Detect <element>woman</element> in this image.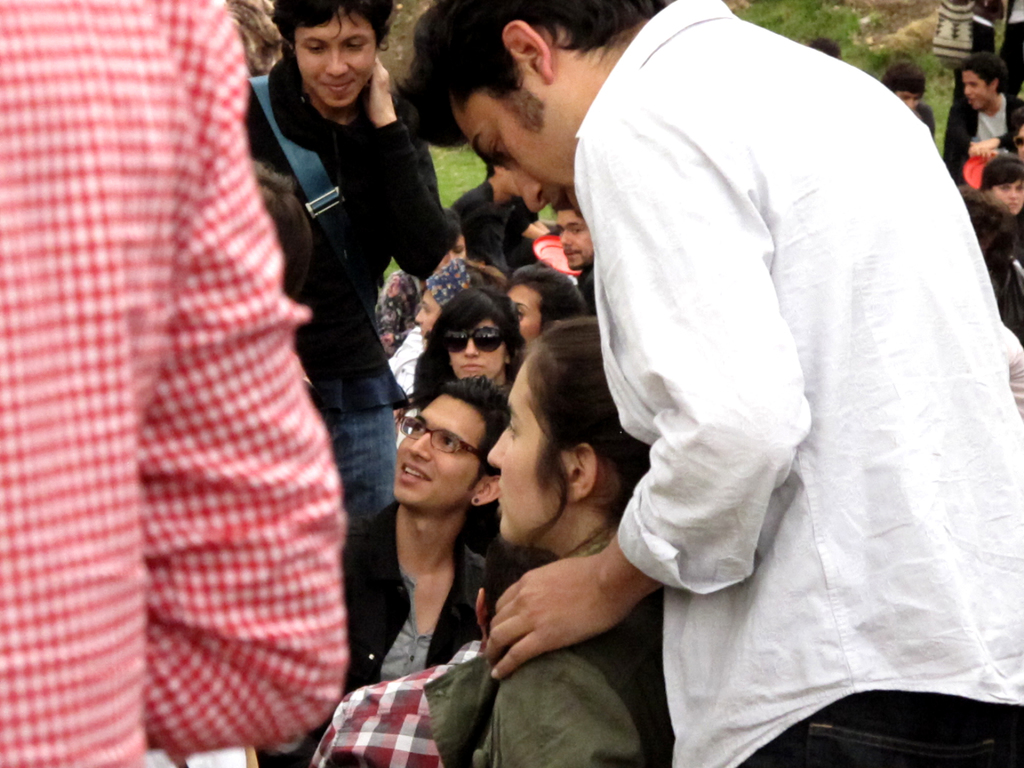
Detection: bbox=(375, 228, 474, 360).
